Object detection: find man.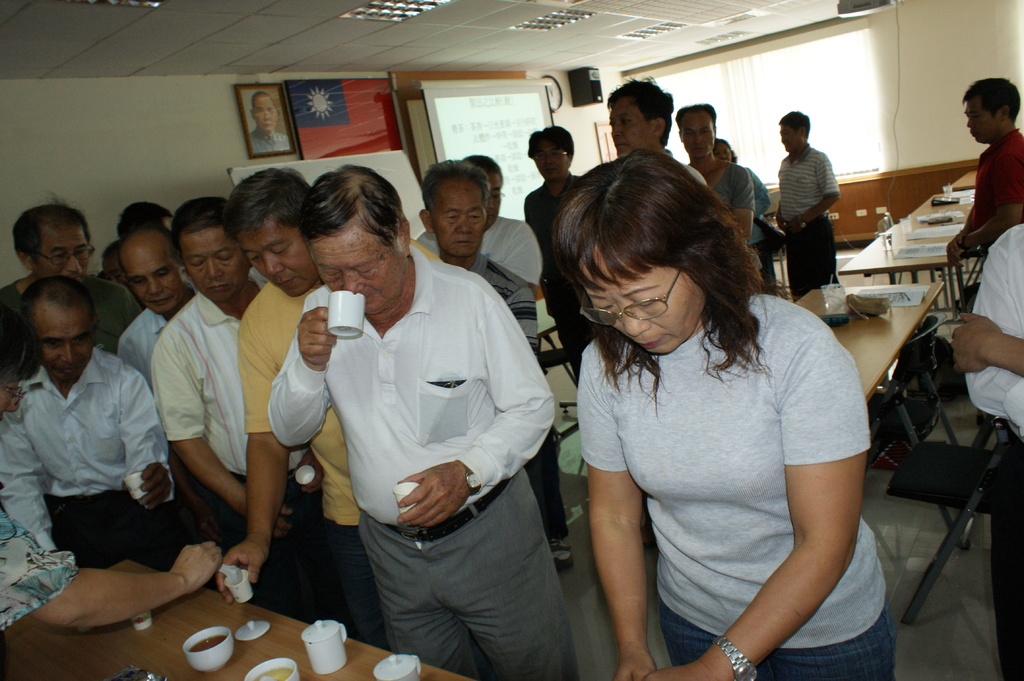
<region>0, 282, 184, 579</region>.
